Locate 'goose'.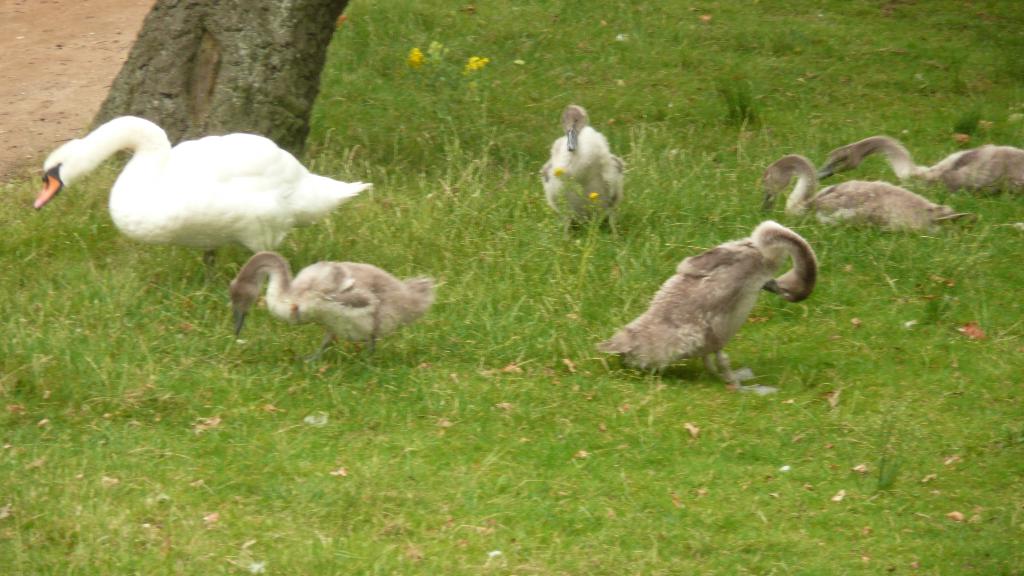
Bounding box: 31,115,374,304.
